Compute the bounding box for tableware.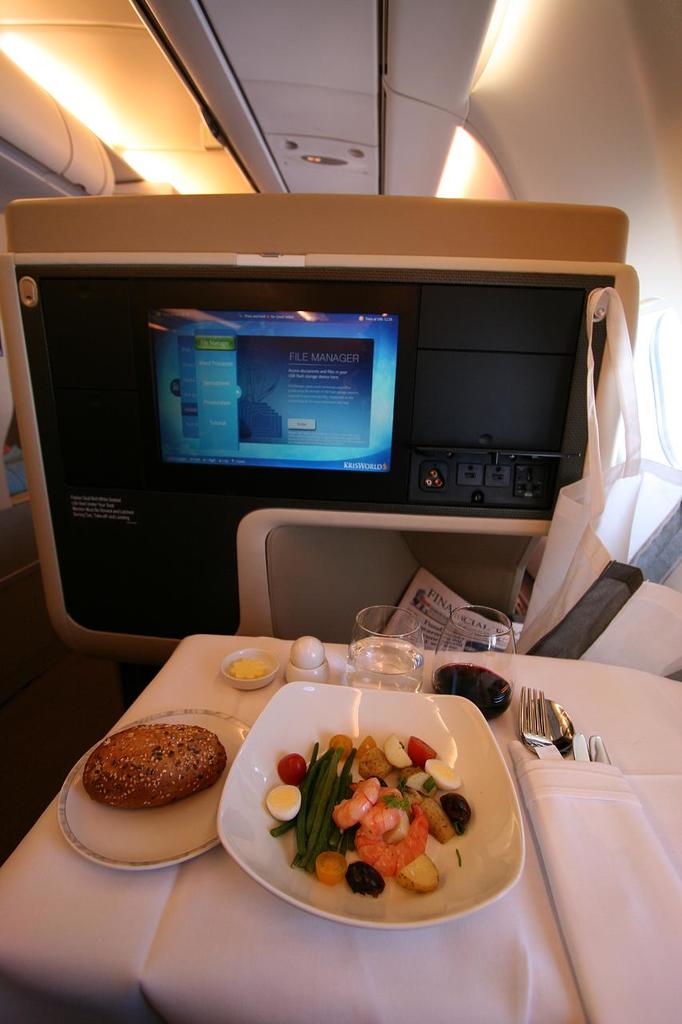
524:695:575:764.
